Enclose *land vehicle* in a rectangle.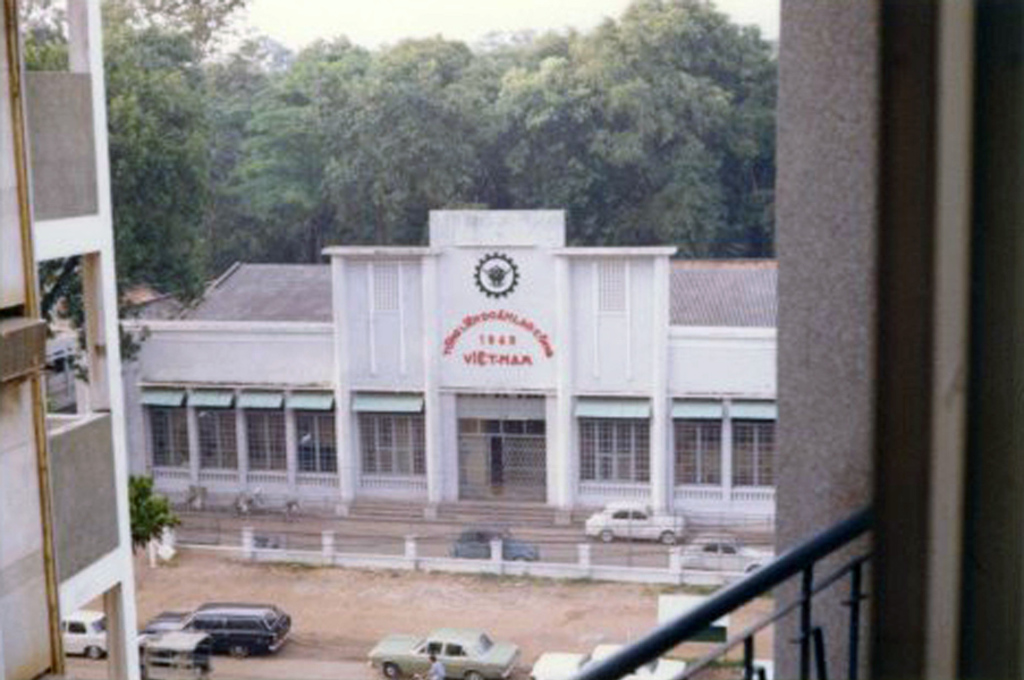
[744,656,775,679].
